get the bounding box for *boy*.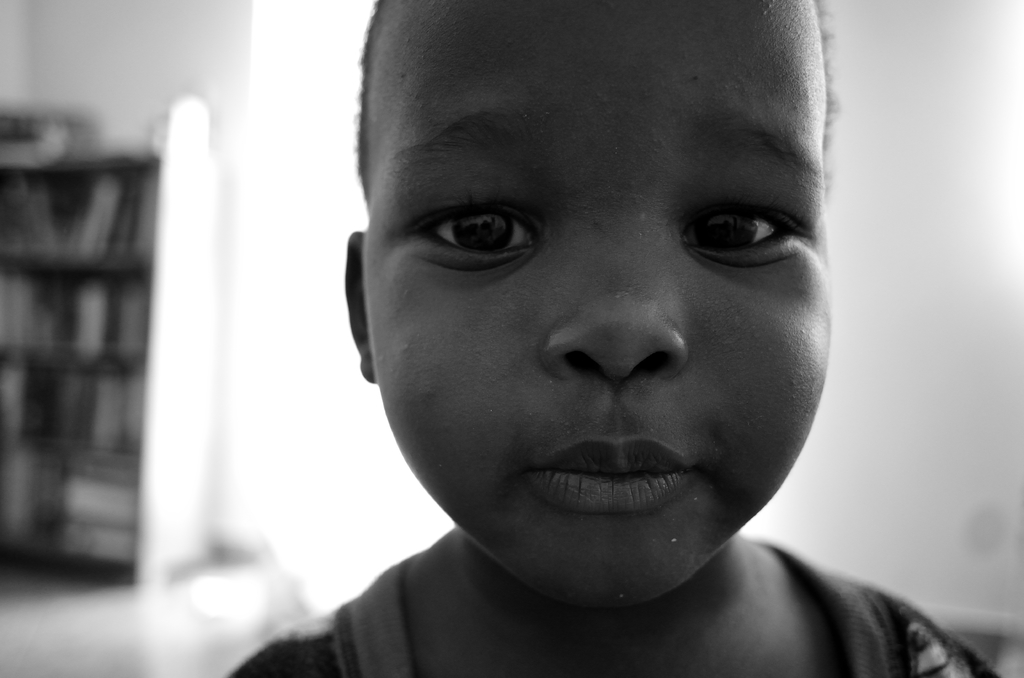
[220,0,1002,677].
